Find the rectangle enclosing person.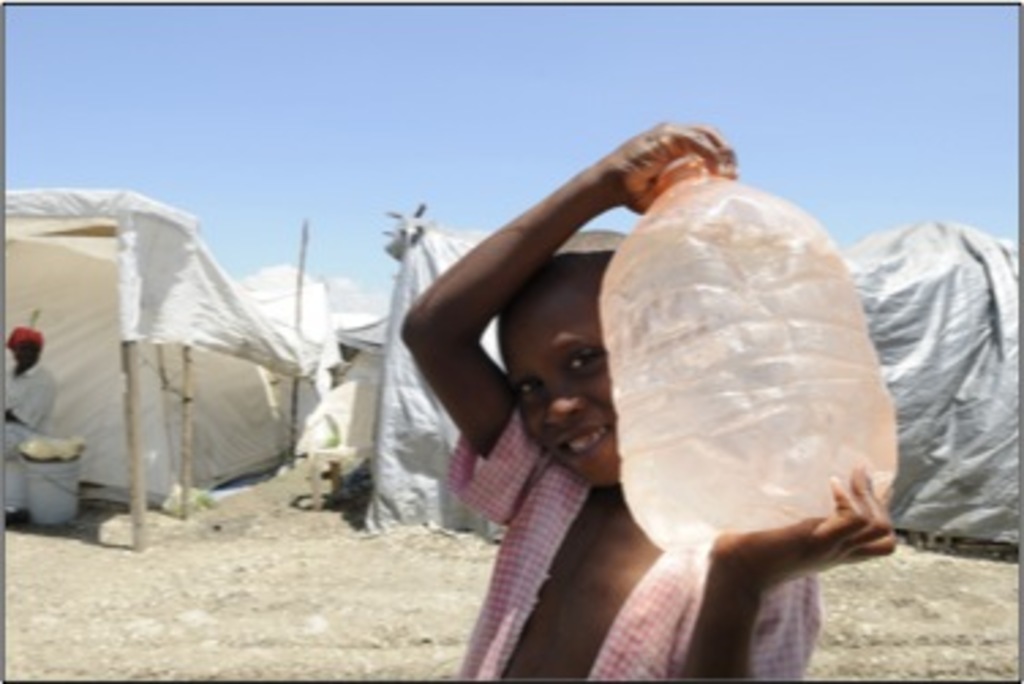
[x1=359, y1=98, x2=896, y2=657].
